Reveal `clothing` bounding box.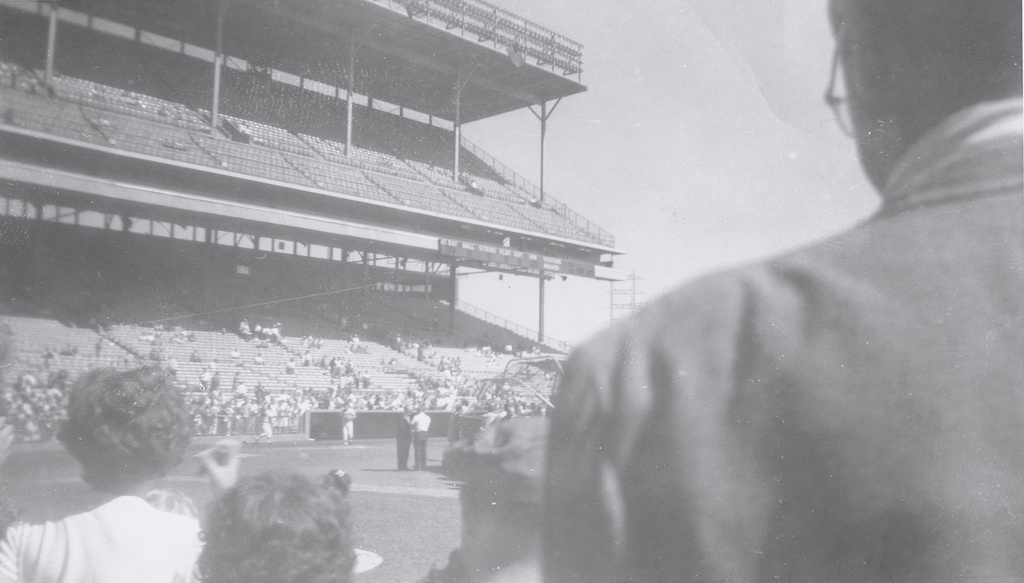
Revealed: 408 408 428 464.
